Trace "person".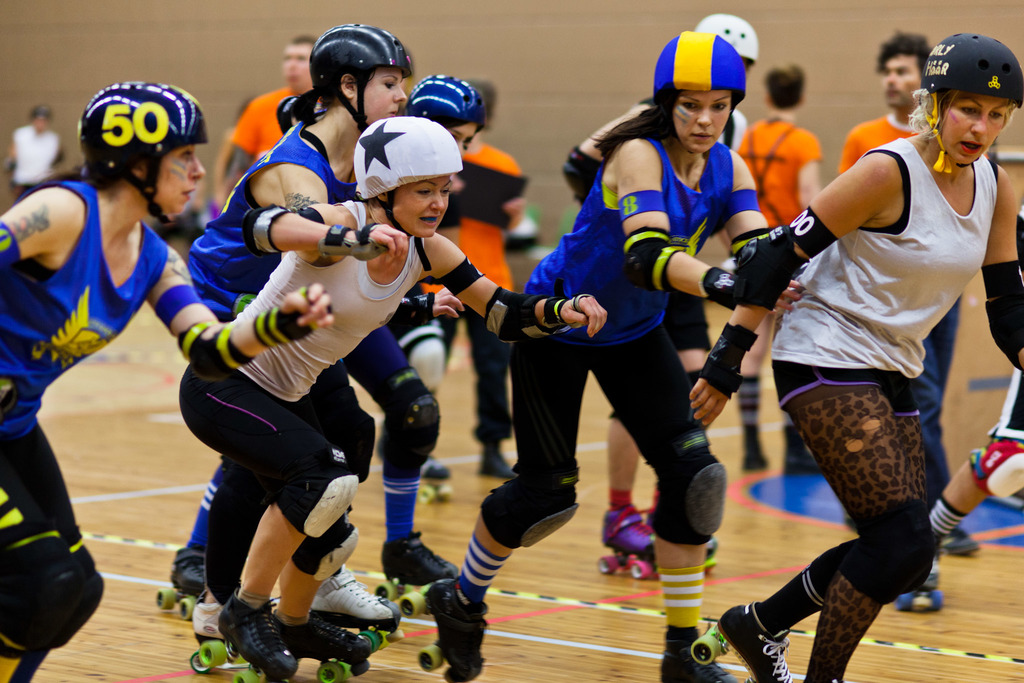
Traced to (412, 69, 486, 147).
